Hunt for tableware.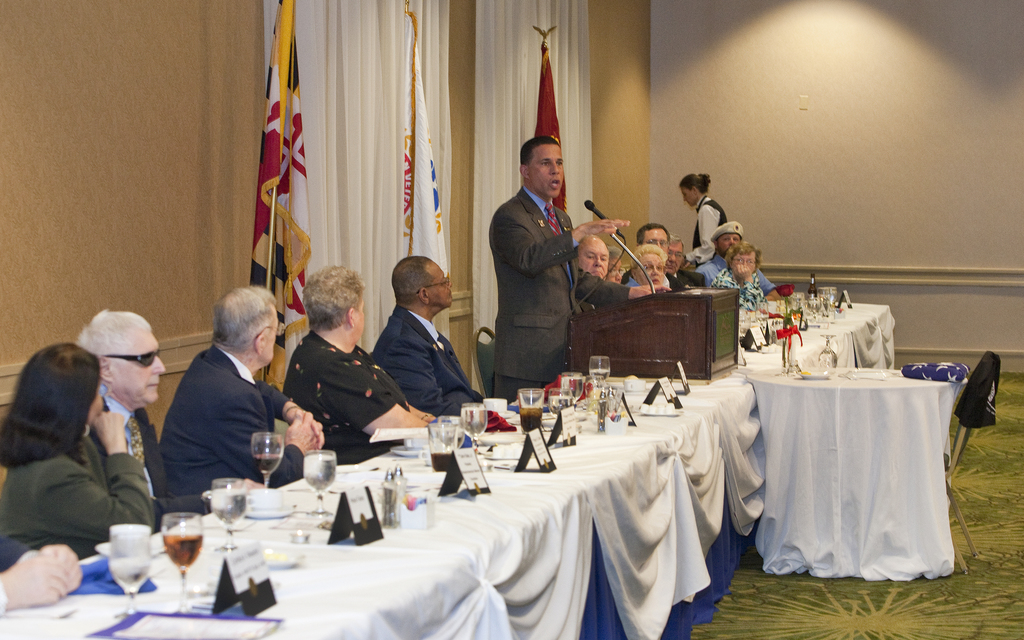
Hunted down at box(304, 448, 335, 519).
